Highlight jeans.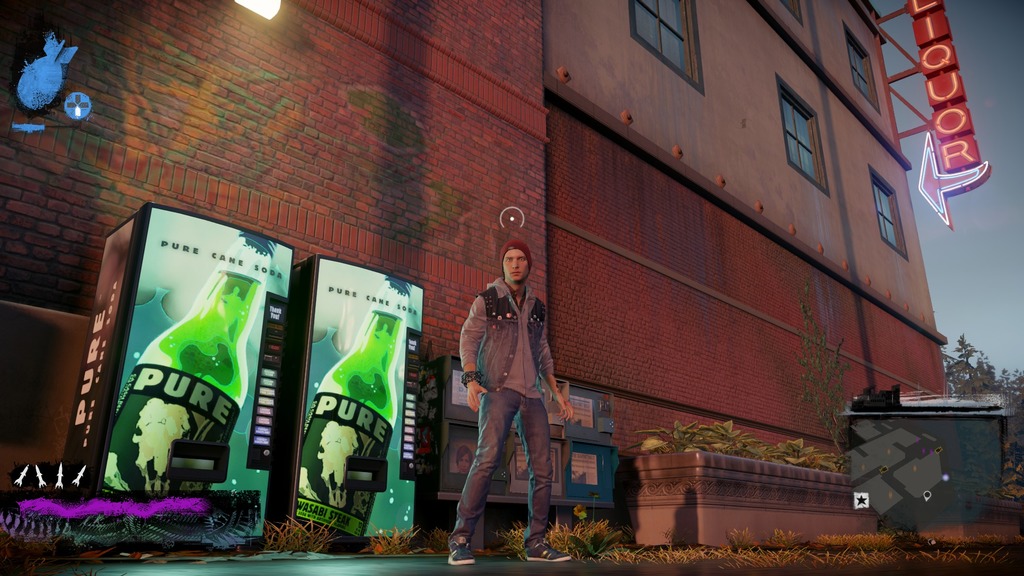
Highlighted region: [449,387,553,550].
